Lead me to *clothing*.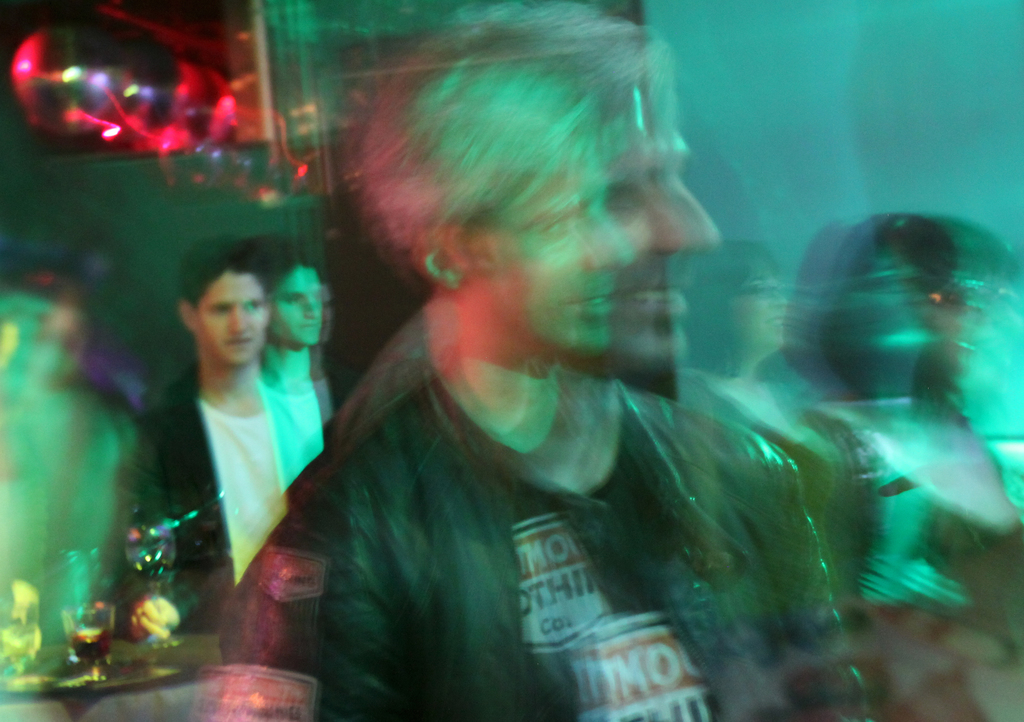
Lead to BBox(142, 363, 294, 629).
